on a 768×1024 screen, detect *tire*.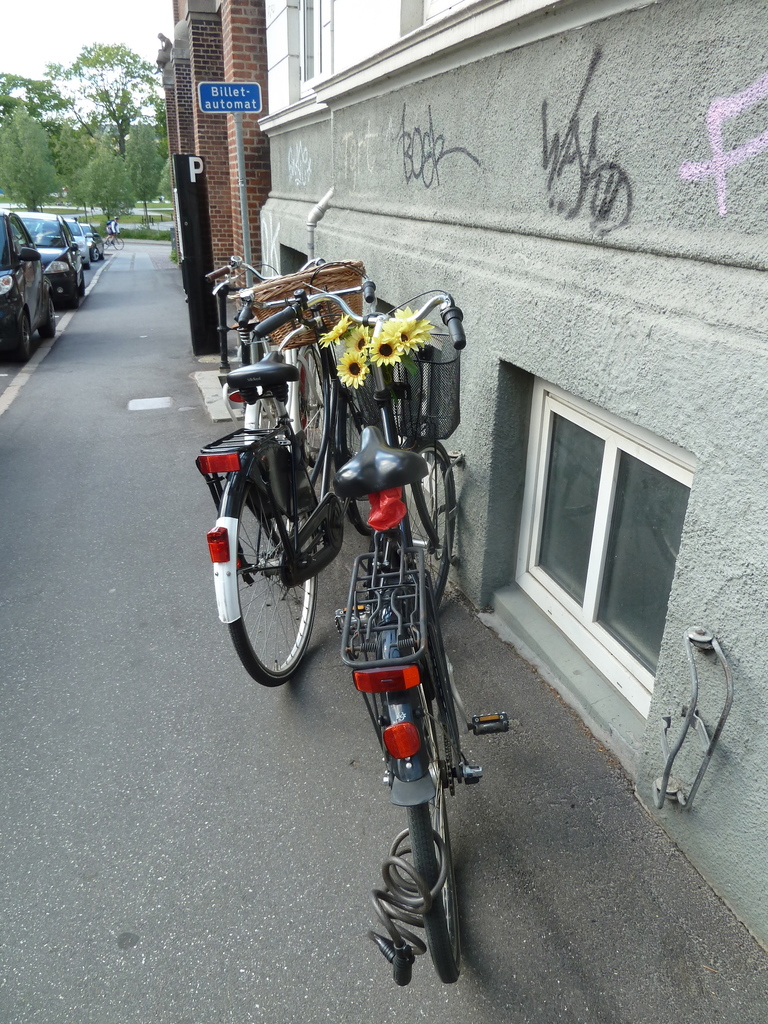
x1=67, y1=284, x2=79, y2=308.
